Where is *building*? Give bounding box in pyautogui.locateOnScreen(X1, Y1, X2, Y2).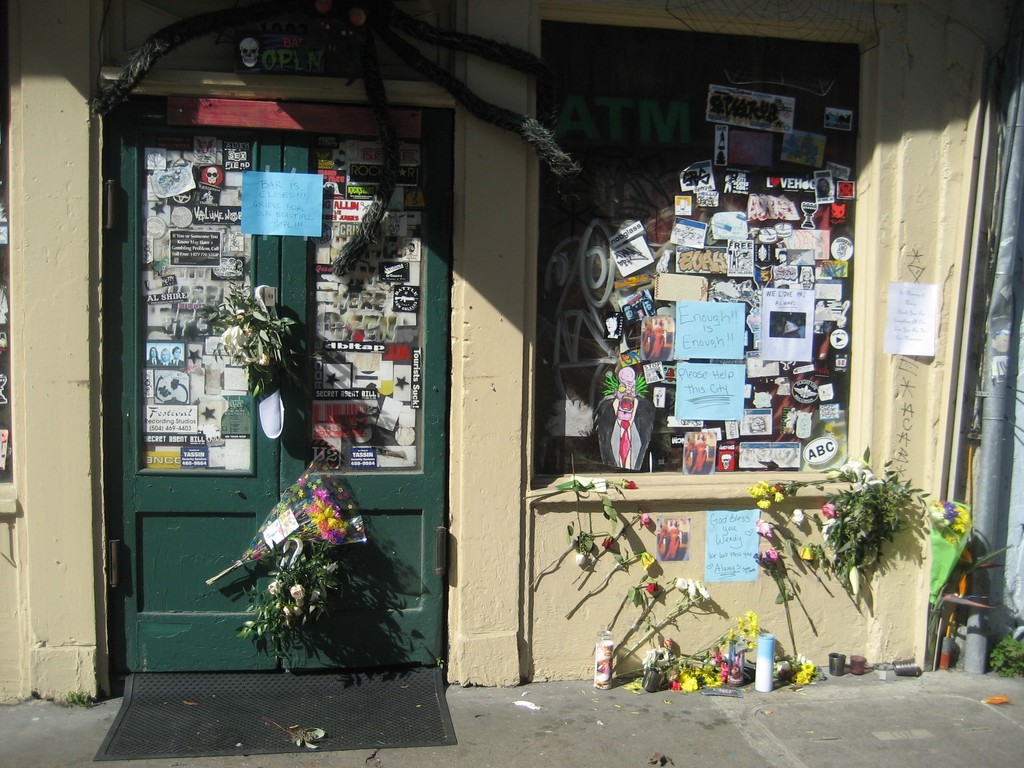
pyautogui.locateOnScreen(0, 0, 1023, 708).
